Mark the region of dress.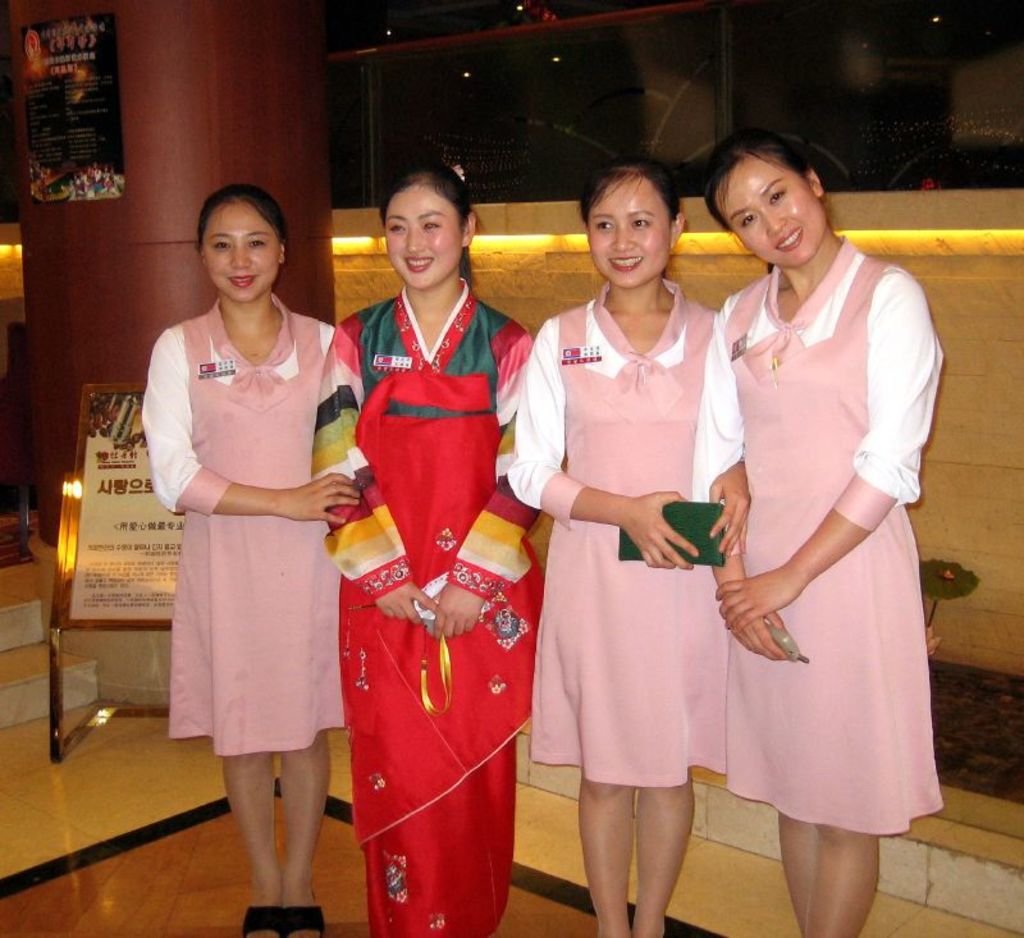
Region: 321,274,553,937.
